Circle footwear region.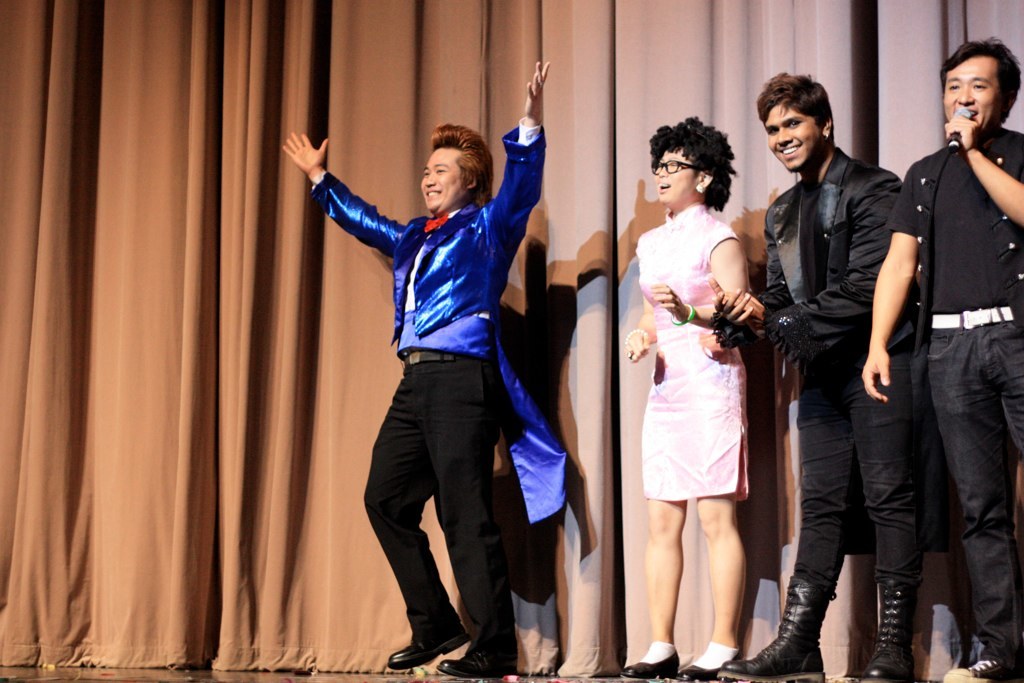
Region: 612, 655, 677, 681.
